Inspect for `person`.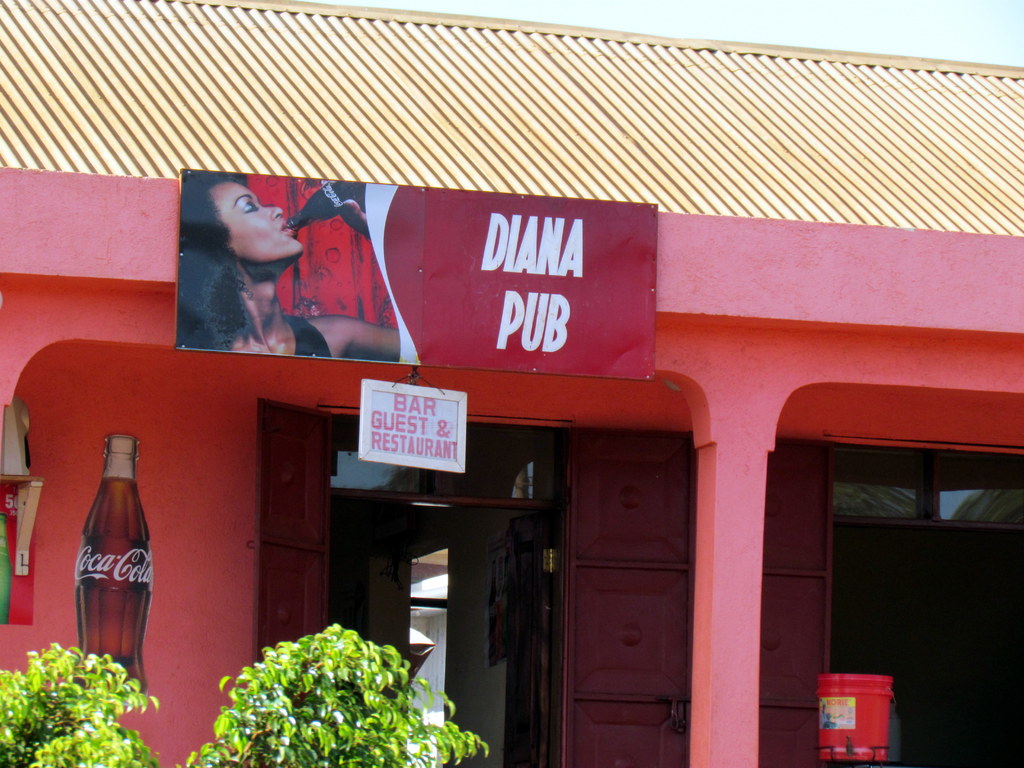
Inspection: {"left": 178, "top": 168, "right": 397, "bottom": 359}.
